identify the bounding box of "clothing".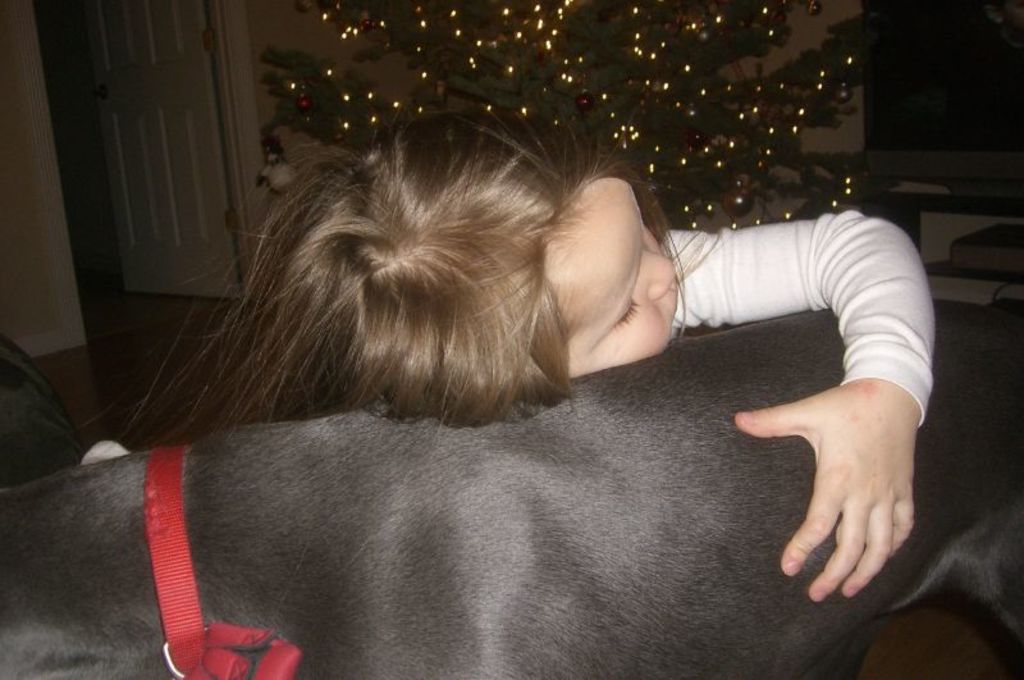
box(664, 205, 933, 430).
